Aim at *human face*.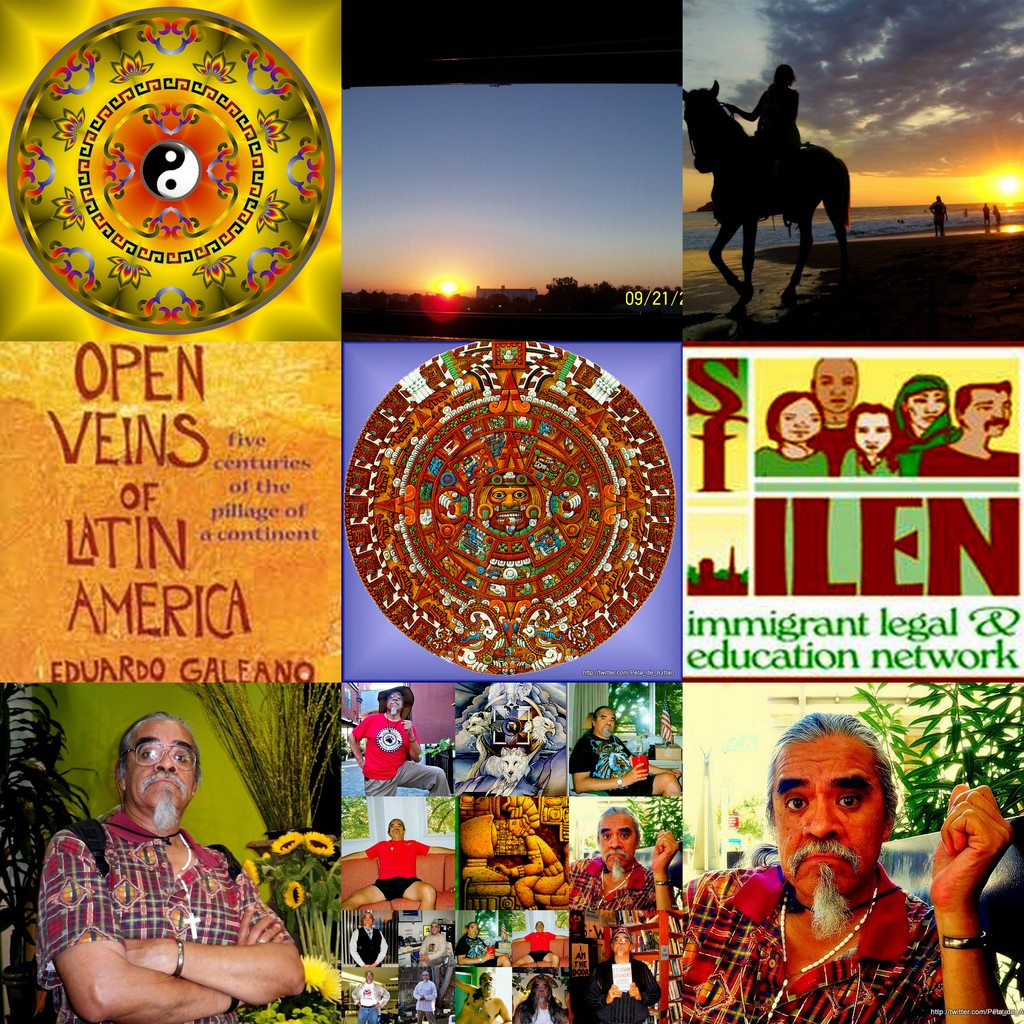
Aimed at (left=913, top=390, right=948, bottom=433).
